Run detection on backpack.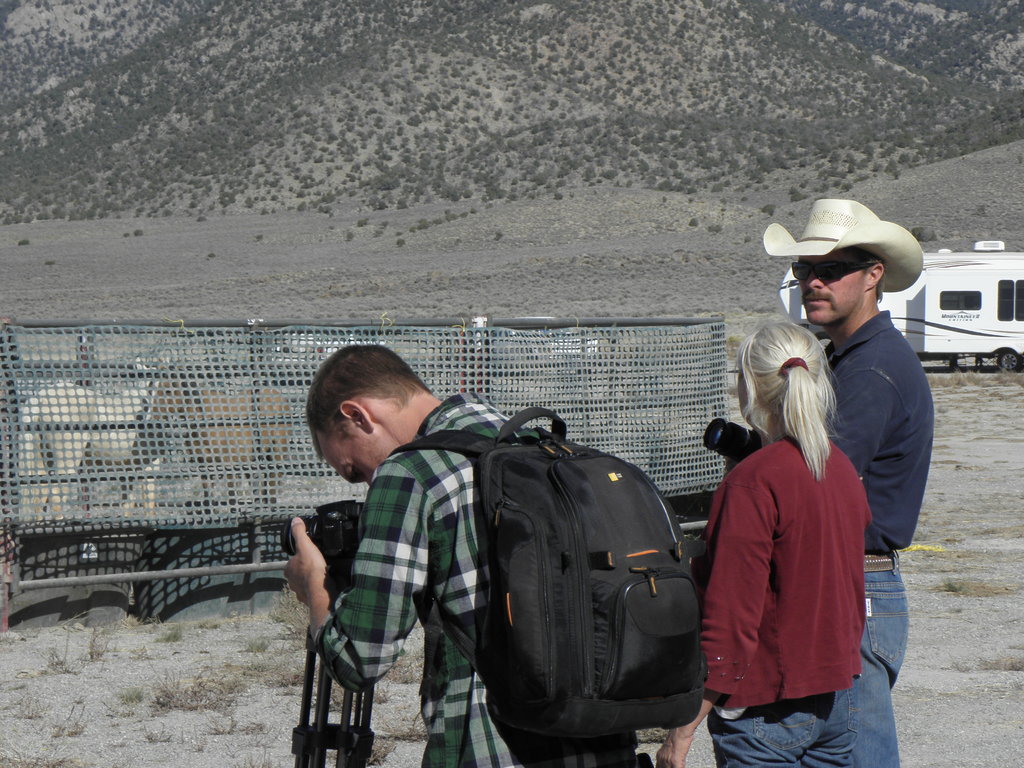
Result: 430:420:721:757.
